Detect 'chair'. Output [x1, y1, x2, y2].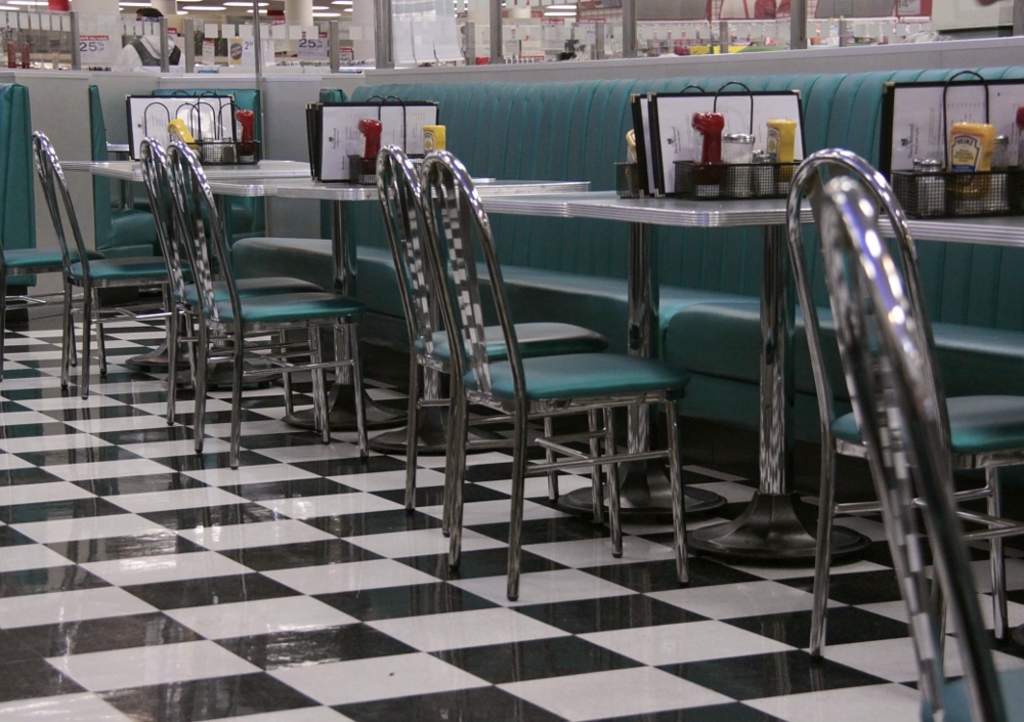
[138, 138, 323, 437].
